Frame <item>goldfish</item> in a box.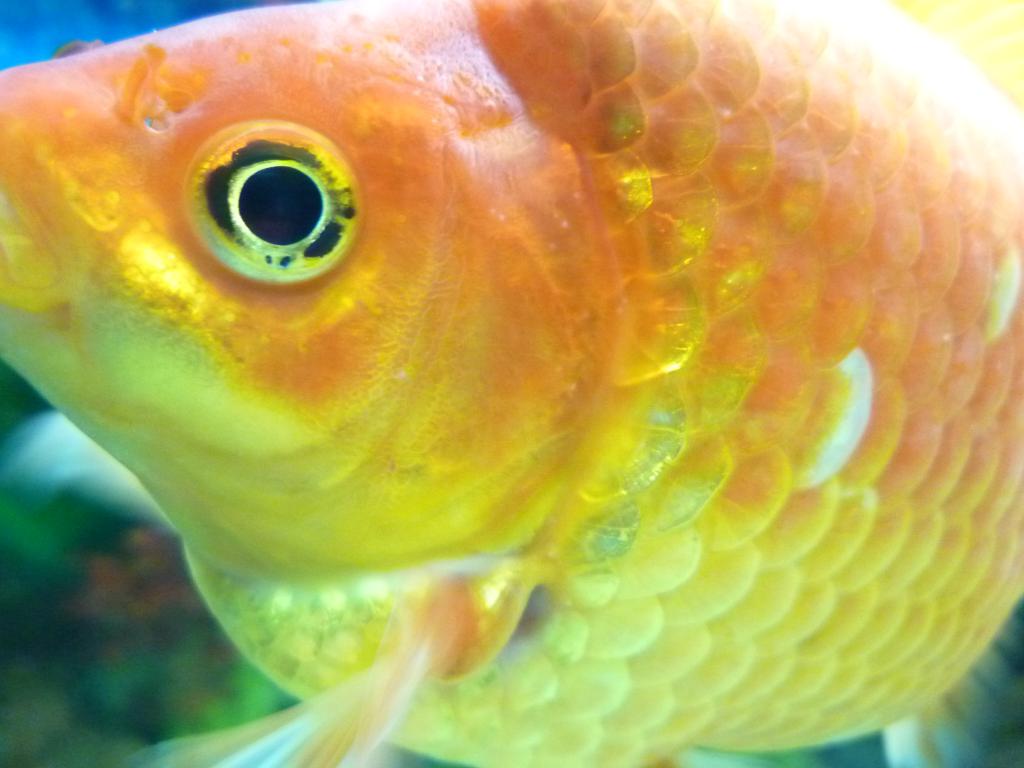
locate(0, 1, 1023, 767).
